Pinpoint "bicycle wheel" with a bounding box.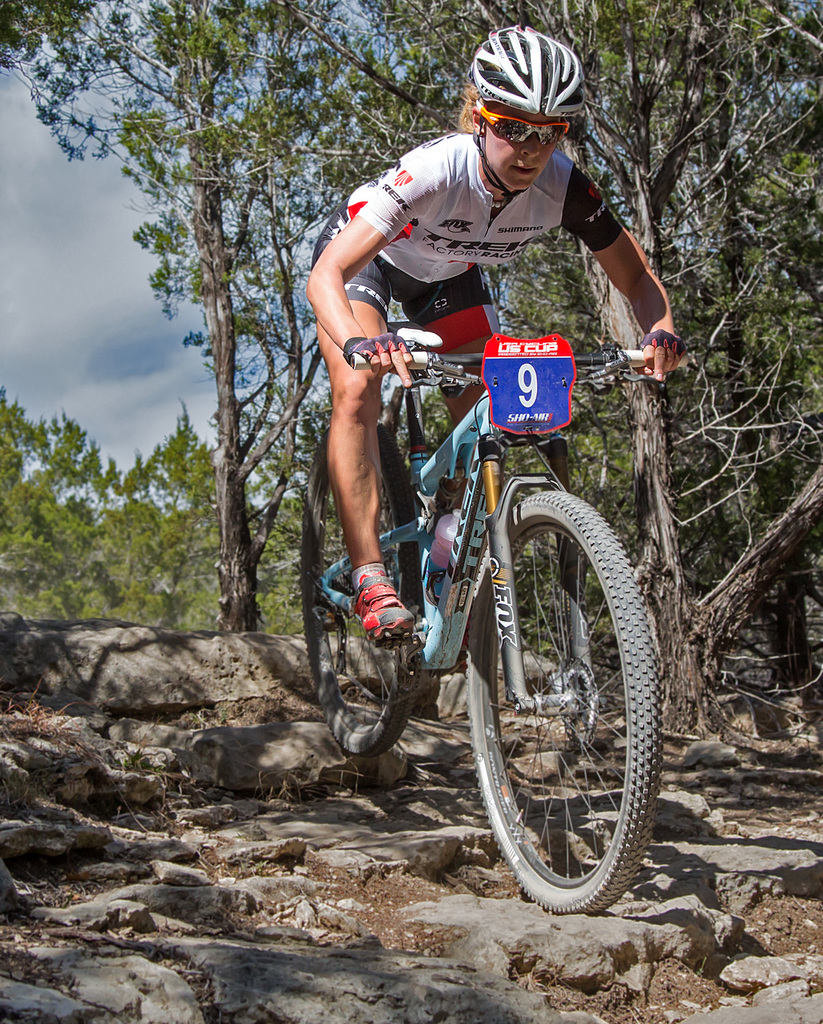
pyautogui.locateOnScreen(454, 489, 663, 924).
